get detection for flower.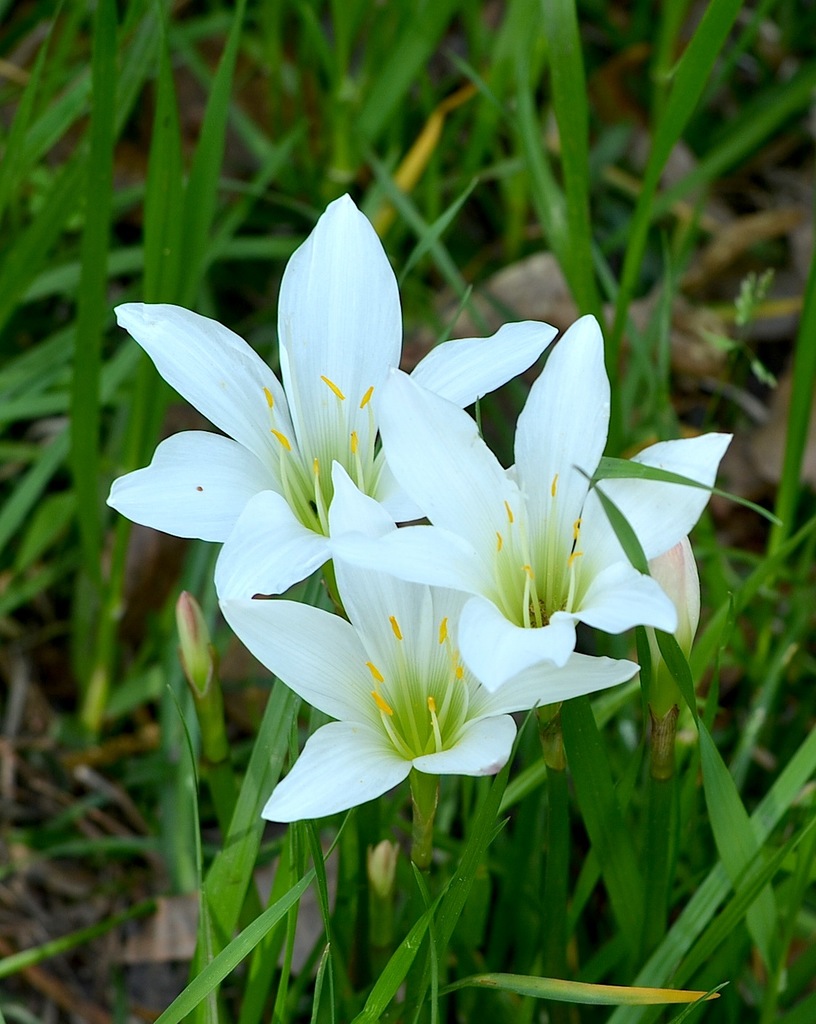
Detection: bbox=[221, 545, 644, 819].
